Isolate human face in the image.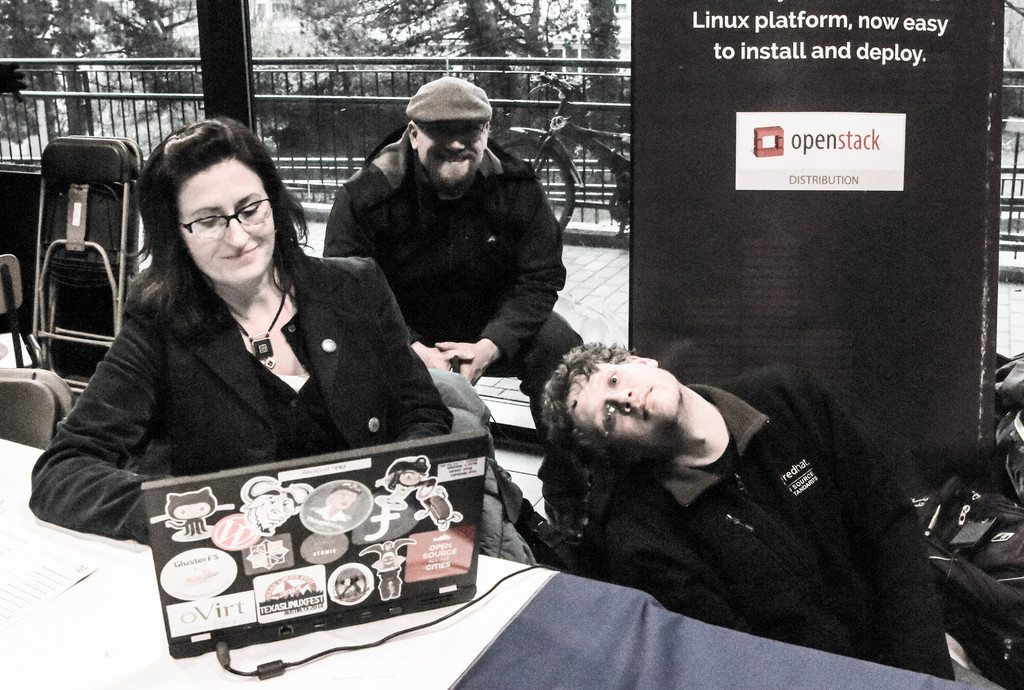
Isolated region: pyautogui.locateOnScreen(554, 352, 689, 439).
